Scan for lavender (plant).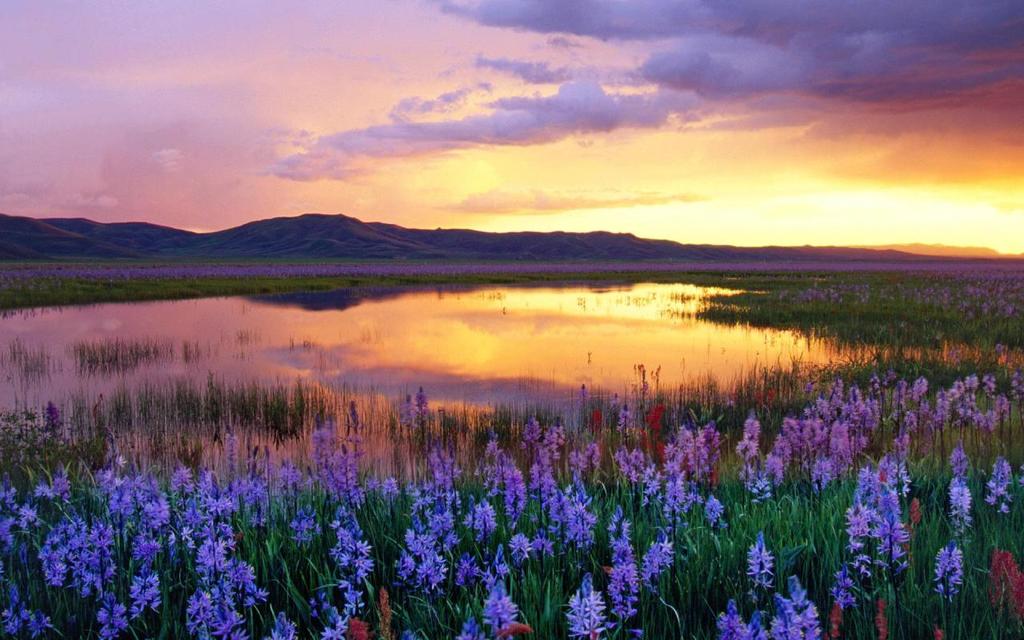
Scan result: 738 411 758 461.
